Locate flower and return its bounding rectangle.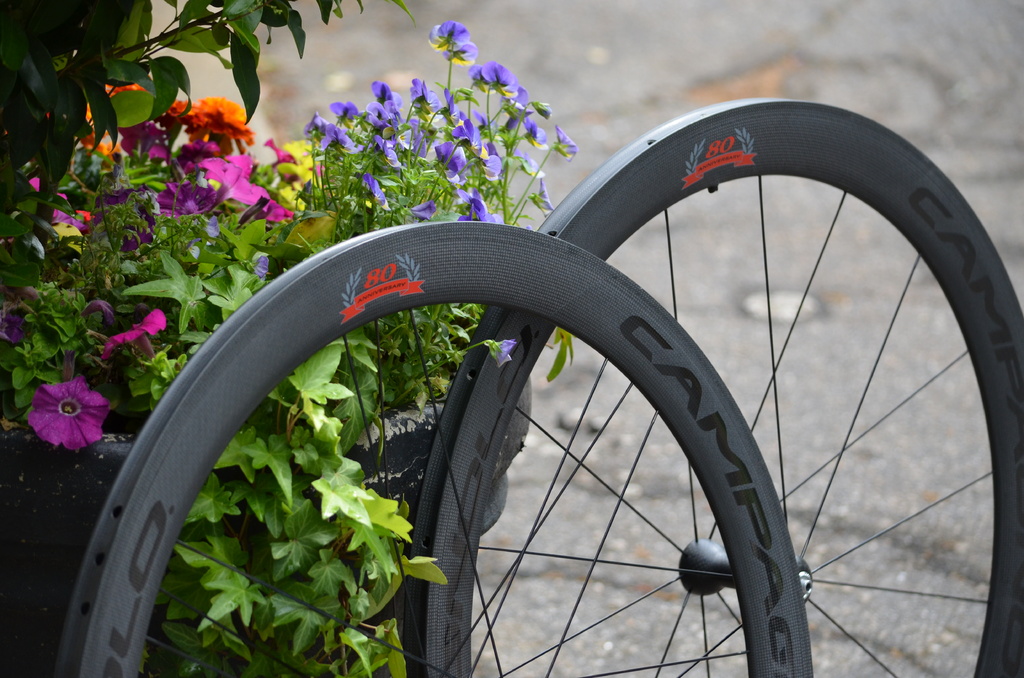
region(428, 20, 480, 60).
